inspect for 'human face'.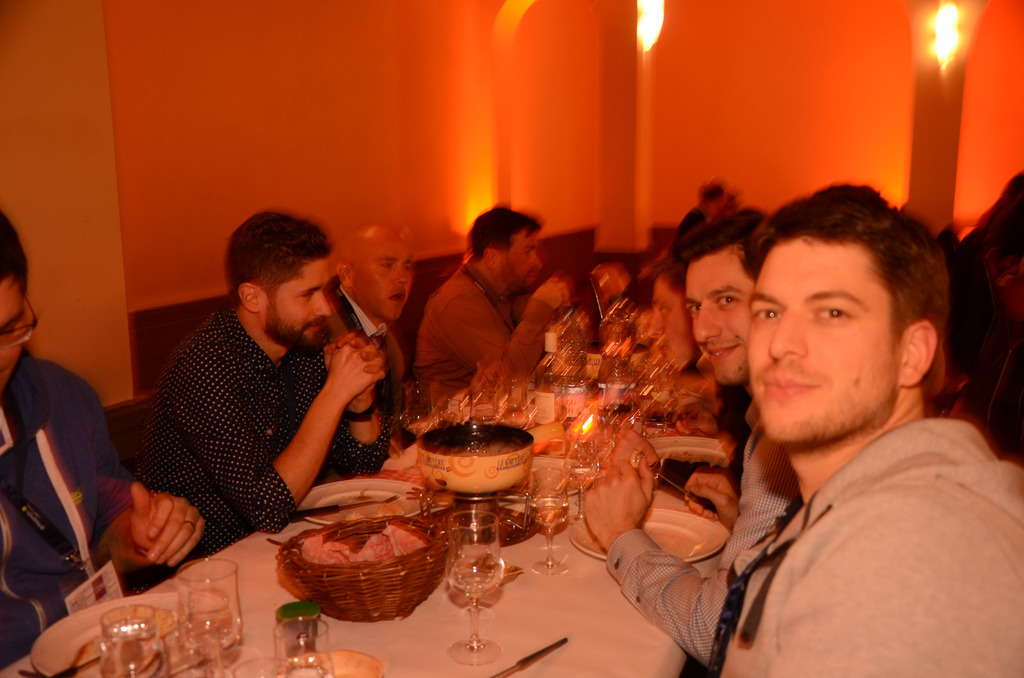
Inspection: <region>259, 262, 327, 352</region>.
